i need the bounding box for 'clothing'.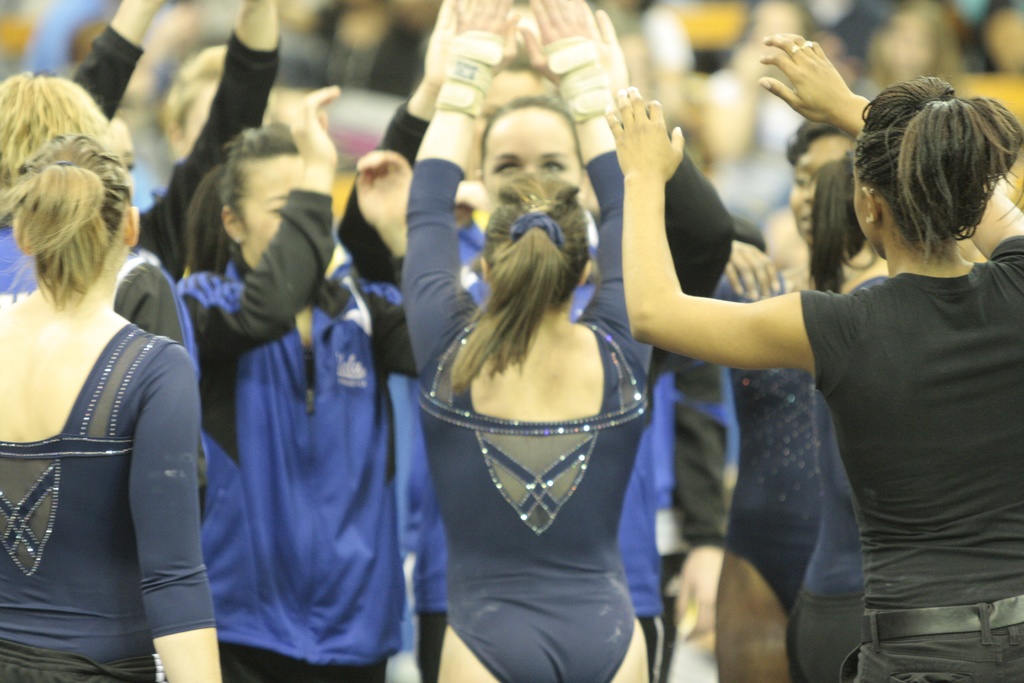
Here it is: 716, 270, 846, 636.
